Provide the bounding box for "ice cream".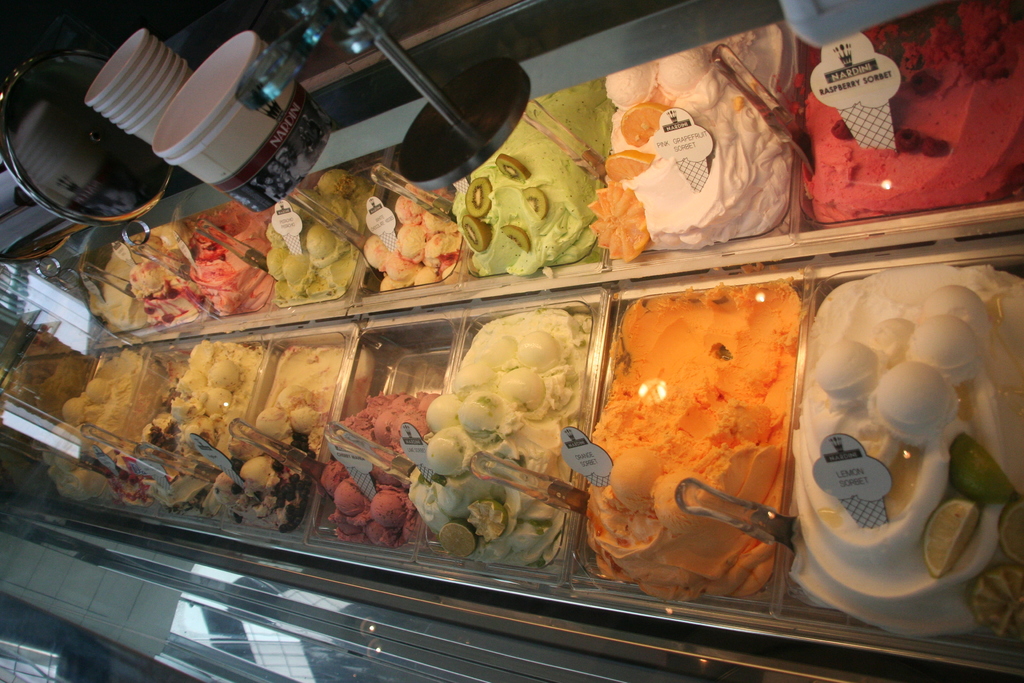
x1=574, y1=284, x2=792, y2=600.
